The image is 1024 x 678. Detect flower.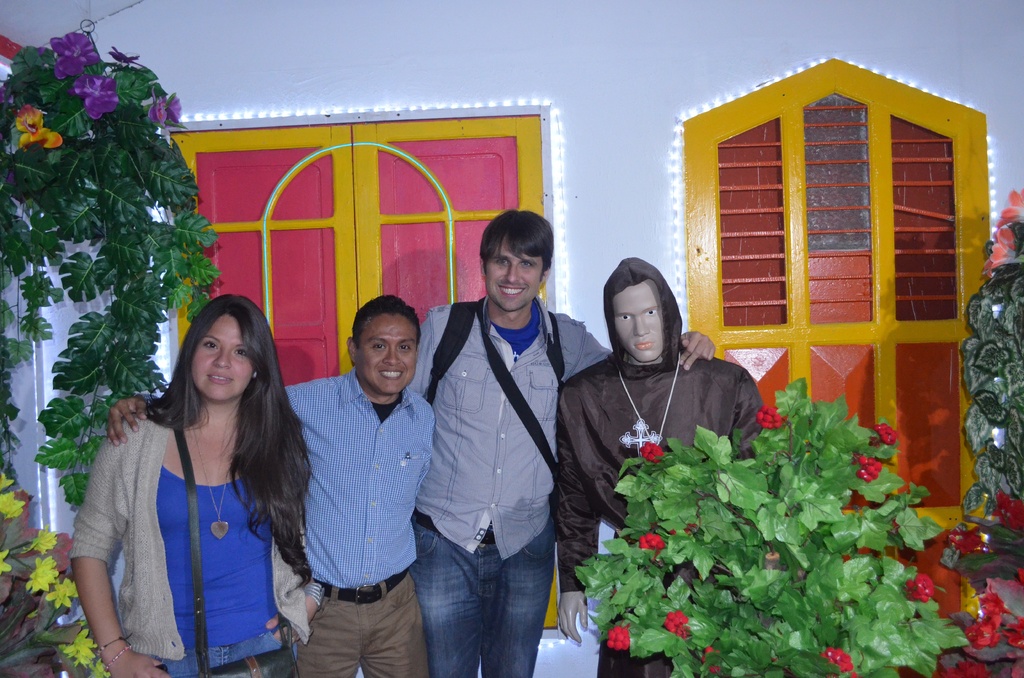
Detection: bbox=[976, 582, 1011, 624].
